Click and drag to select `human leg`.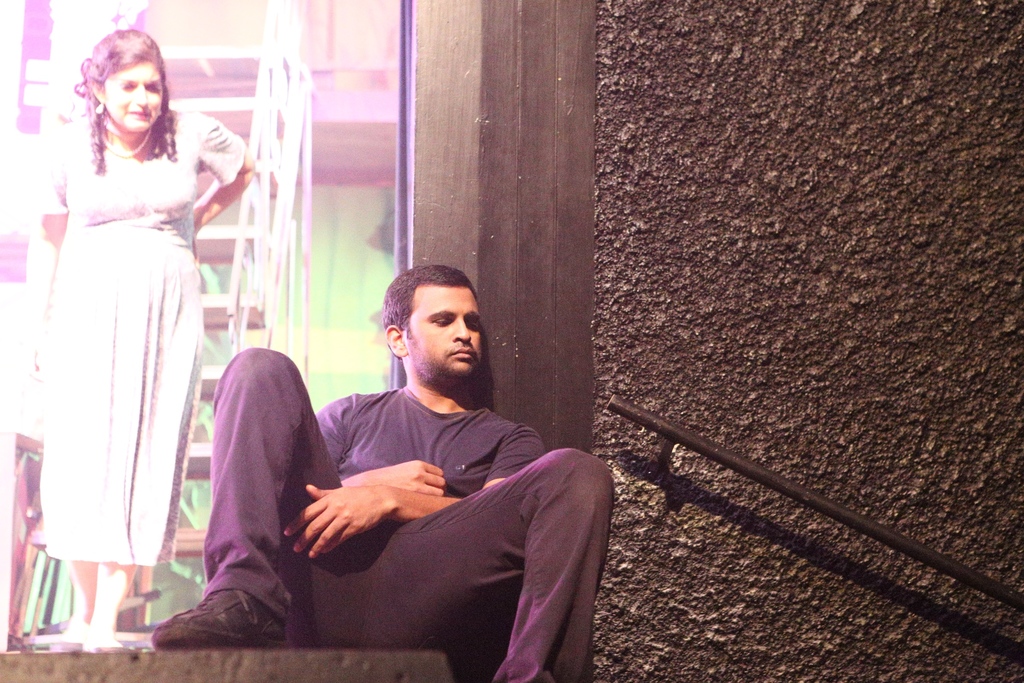
Selection: 401/445/601/682.
